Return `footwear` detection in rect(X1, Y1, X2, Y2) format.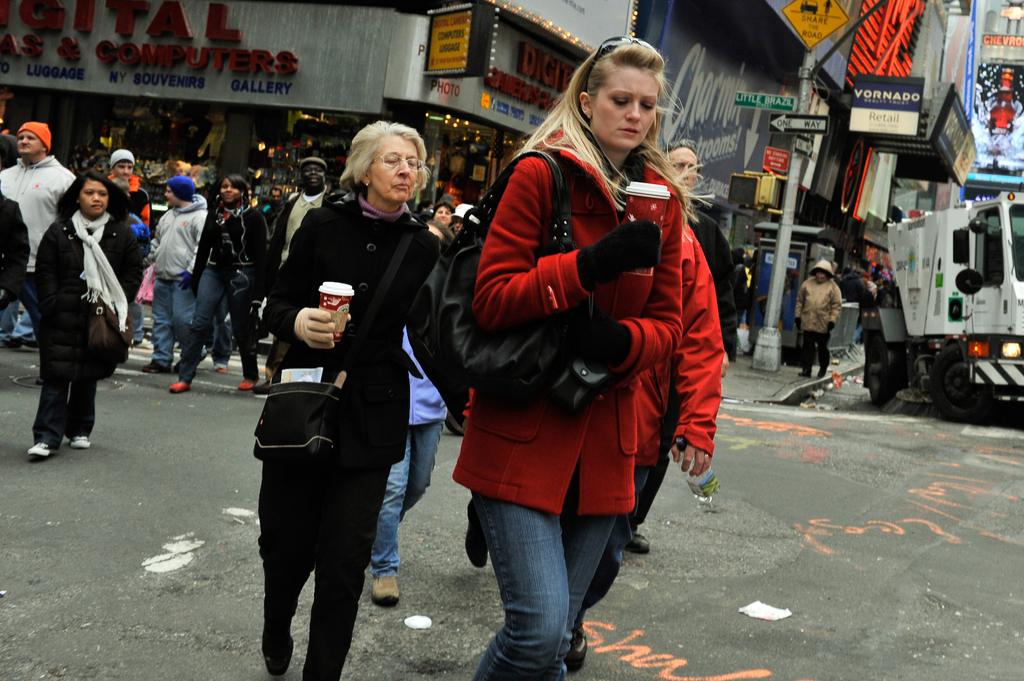
rect(818, 367, 828, 378).
